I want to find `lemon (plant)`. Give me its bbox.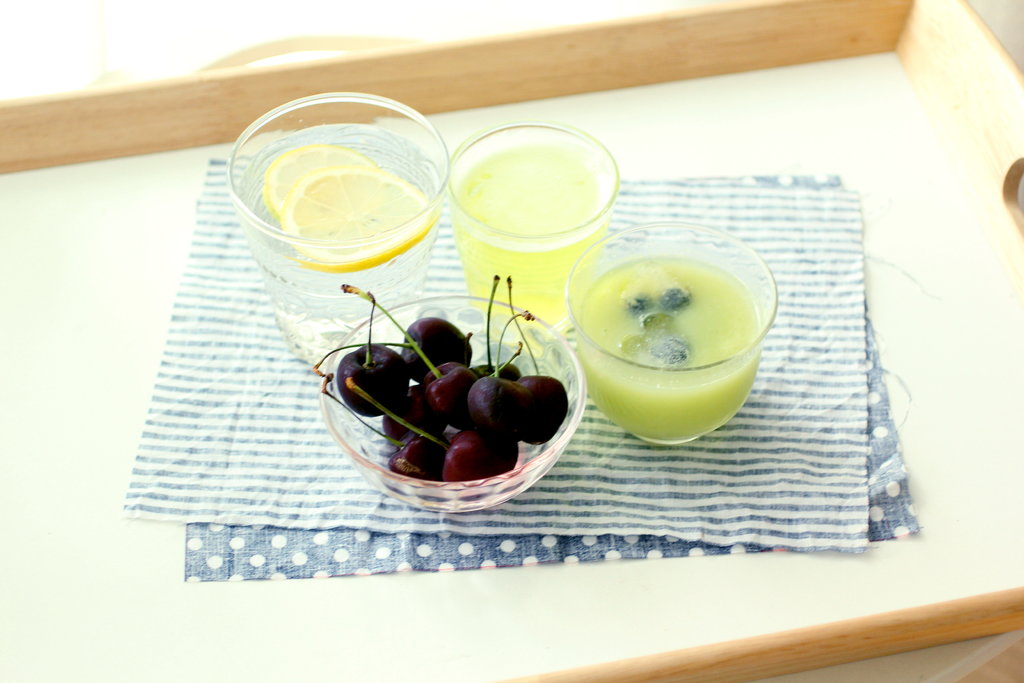
detection(265, 143, 371, 222).
